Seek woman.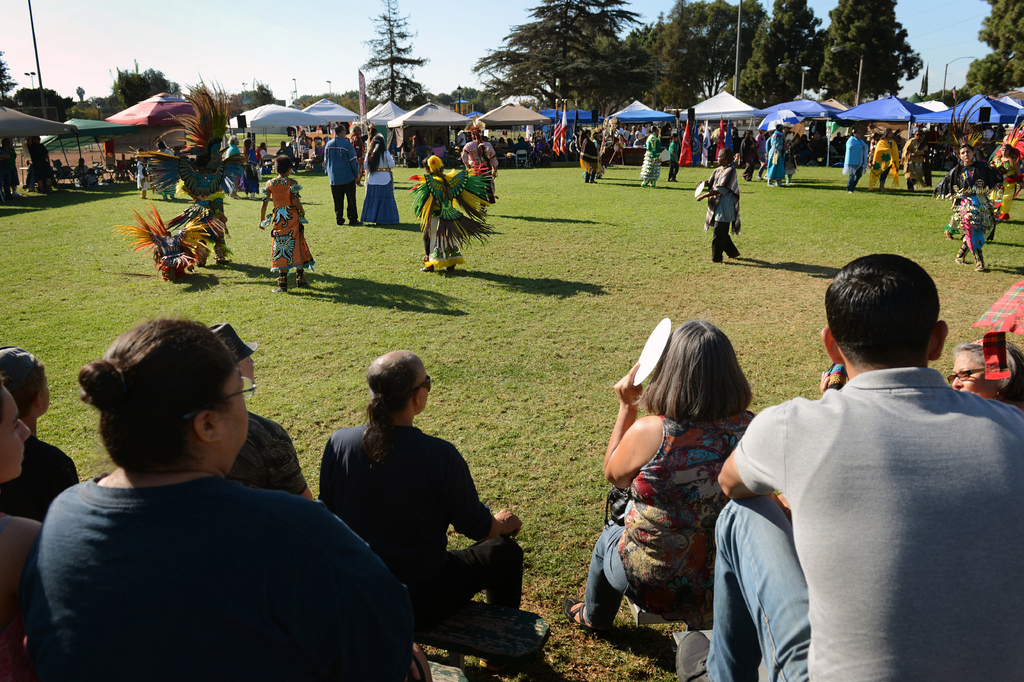
639/124/661/189.
